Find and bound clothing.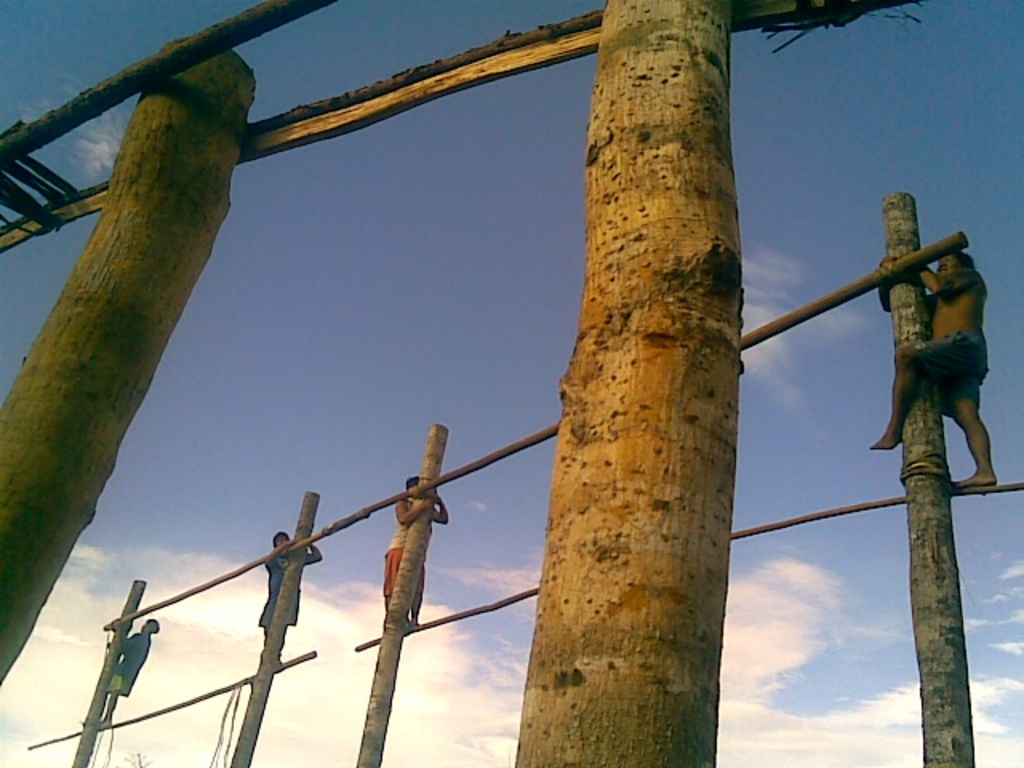
Bound: left=267, top=552, right=315, bottom=624.
